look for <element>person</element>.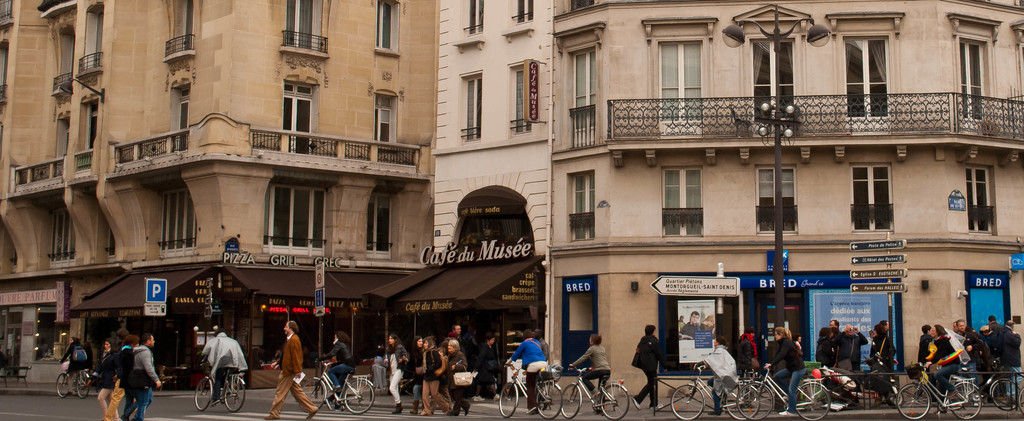
Found: select_region(266, 318, 319, 420).
